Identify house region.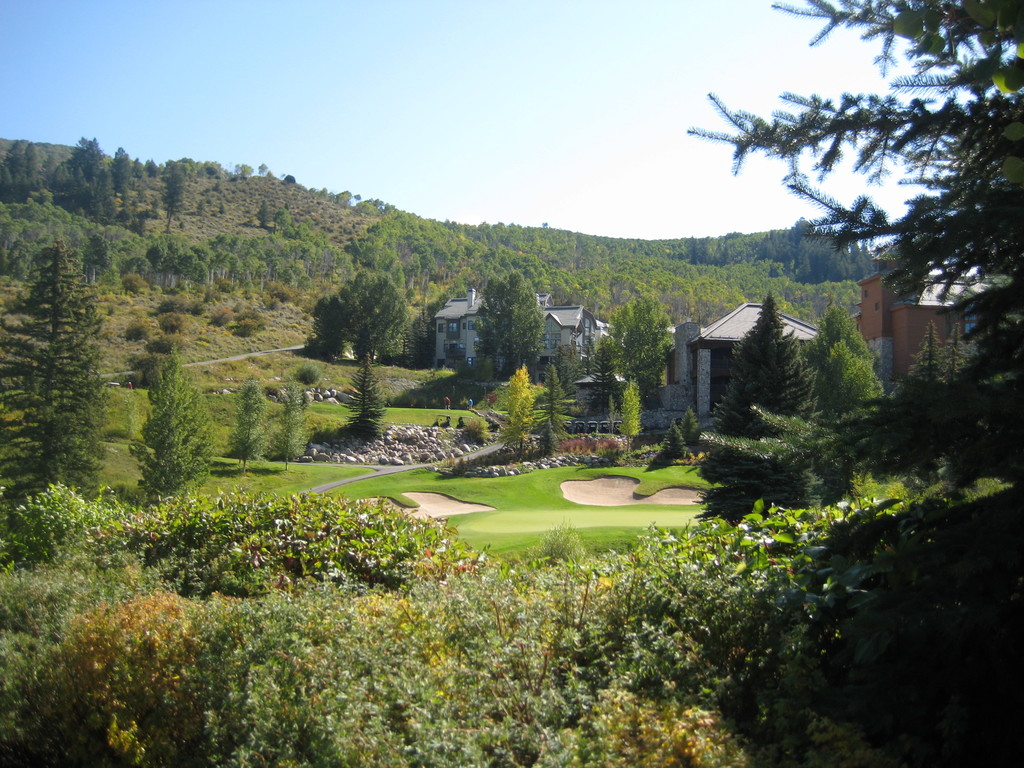
Region: Rect(846, 273, 961, 395).
